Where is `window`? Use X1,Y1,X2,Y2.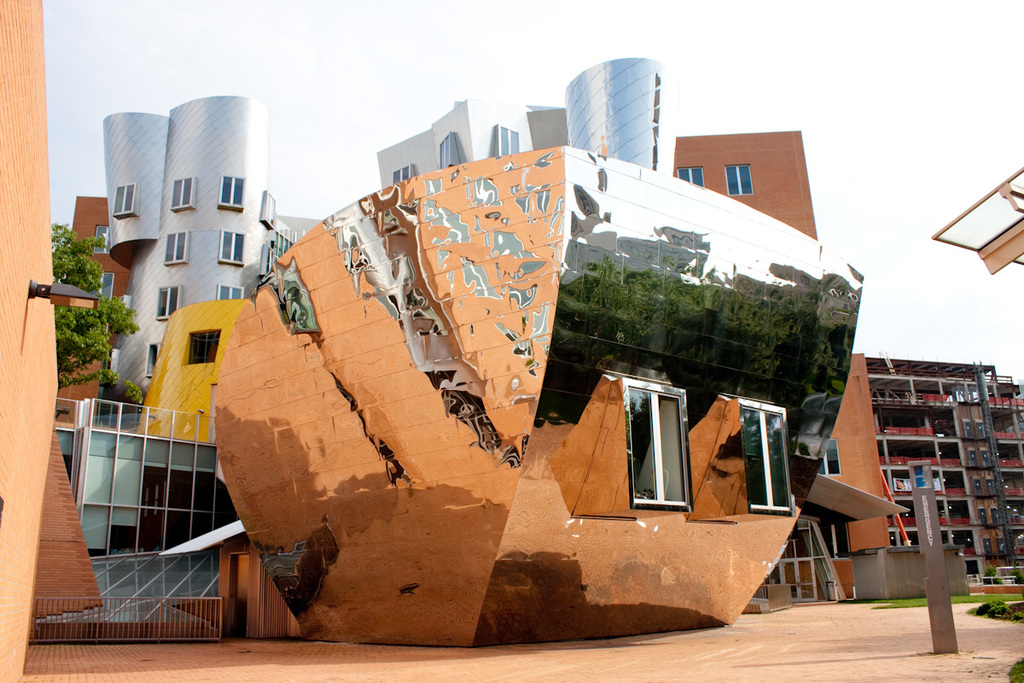
723,164,753,196.
